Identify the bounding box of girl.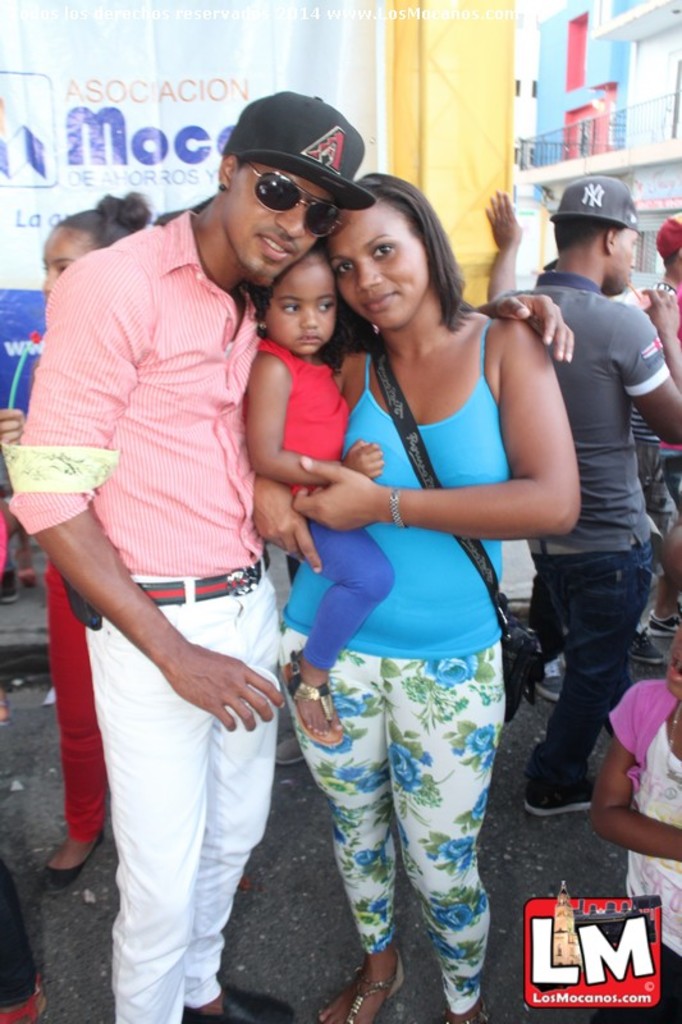
pyautogui.locateOnScreen(243, 236, 393, 746).
